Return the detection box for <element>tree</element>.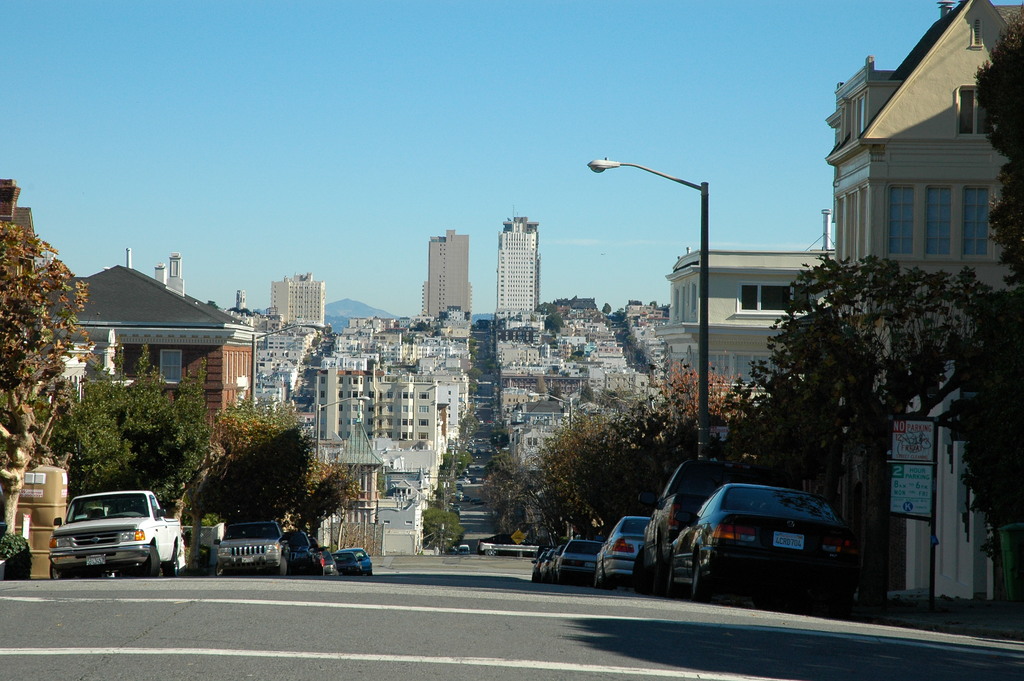
left=420, top=498, right=471, bottom=554.
